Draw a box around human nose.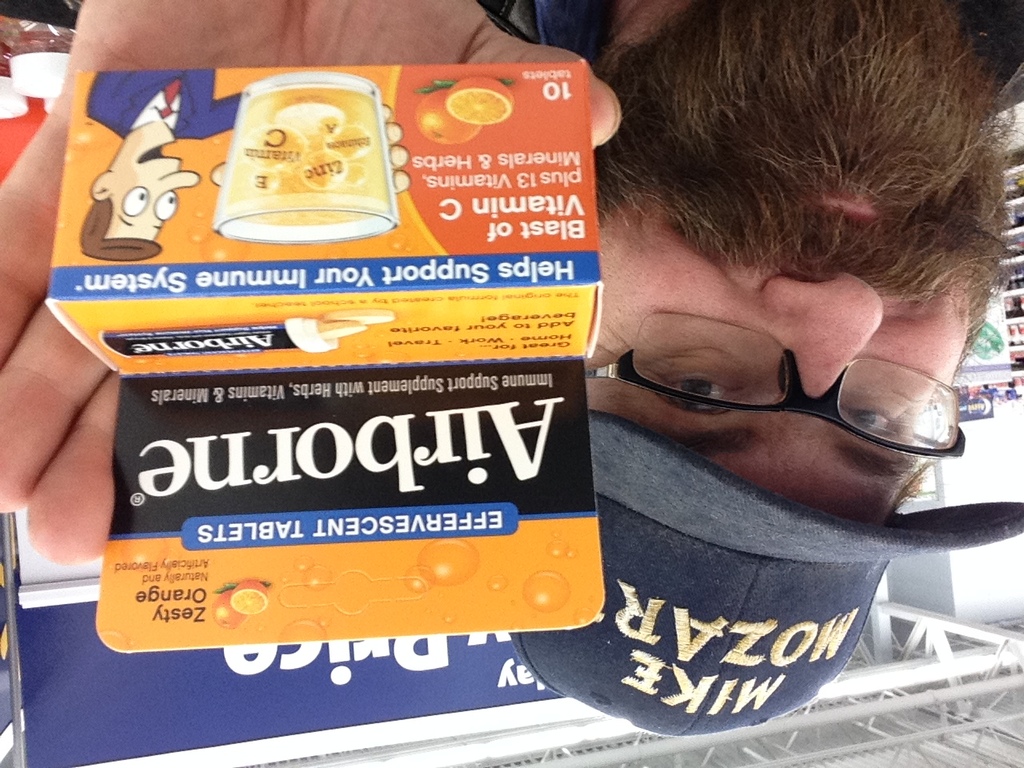
BBox(759, 270, 882, 398).
